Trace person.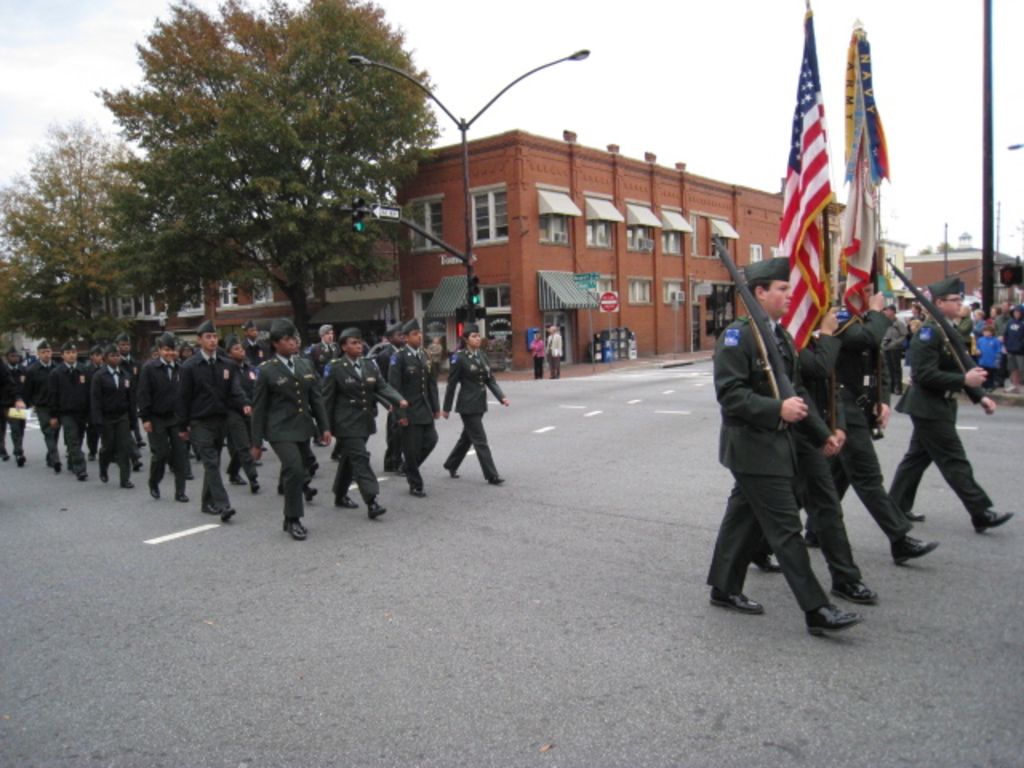
Traced to [141, 328, 190, 499].
